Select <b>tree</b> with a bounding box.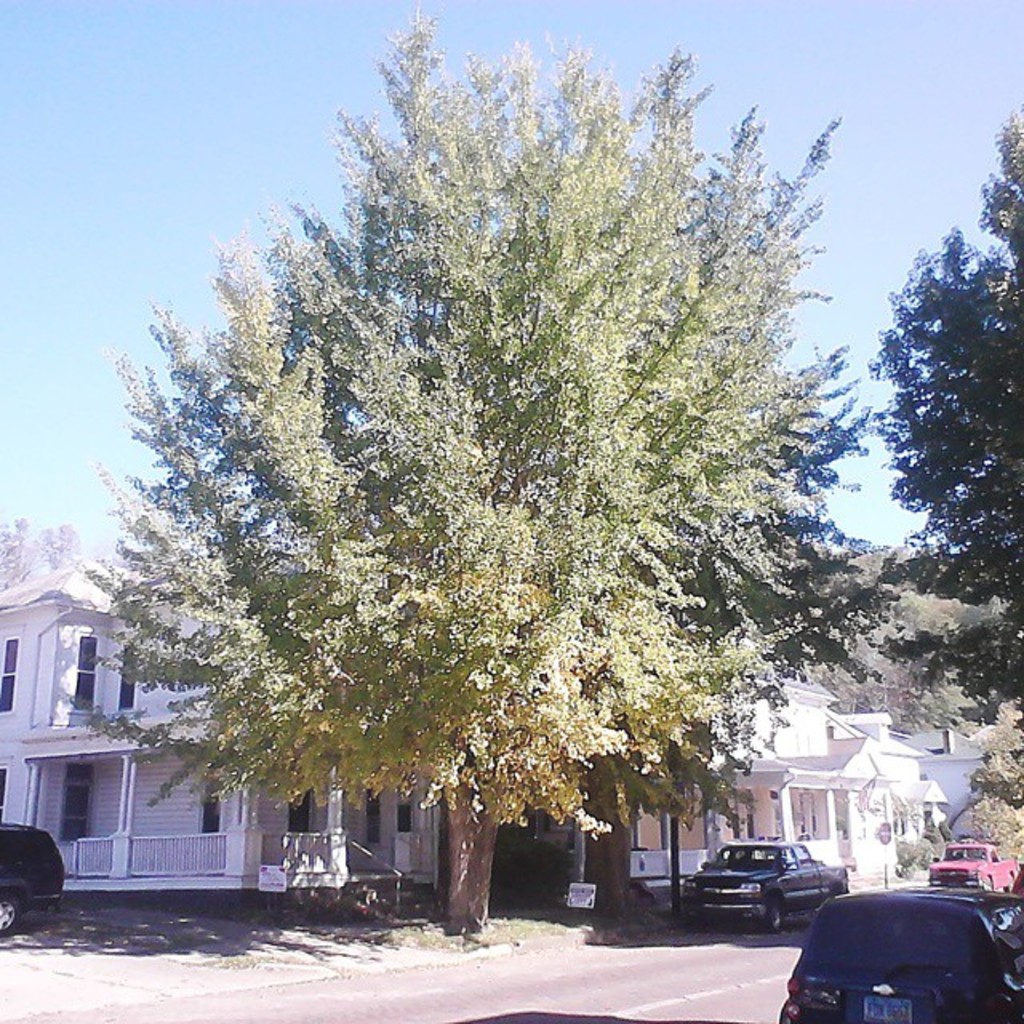
<bbox>547, 162, 910, 917</bbox>.
